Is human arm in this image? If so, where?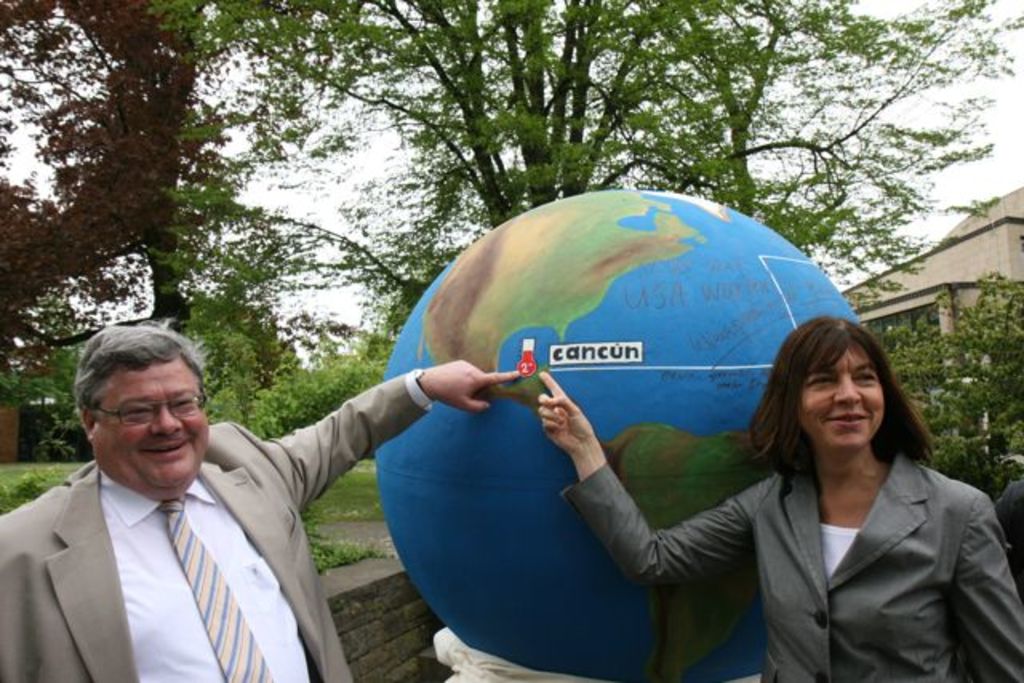
Yes, at BBox(949, 507, 1022, 681).
